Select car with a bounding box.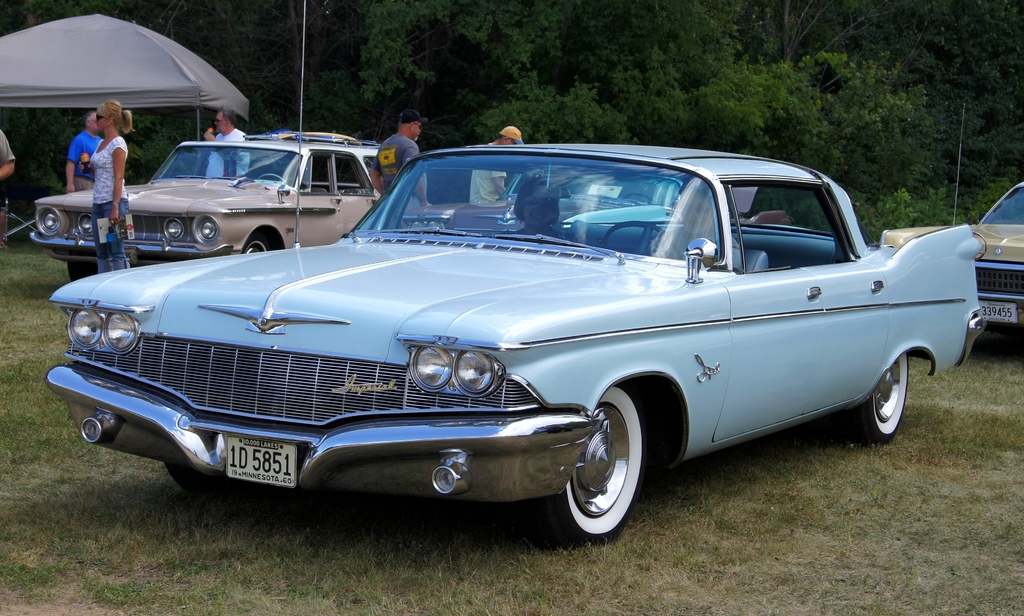
43,132,994,563.
